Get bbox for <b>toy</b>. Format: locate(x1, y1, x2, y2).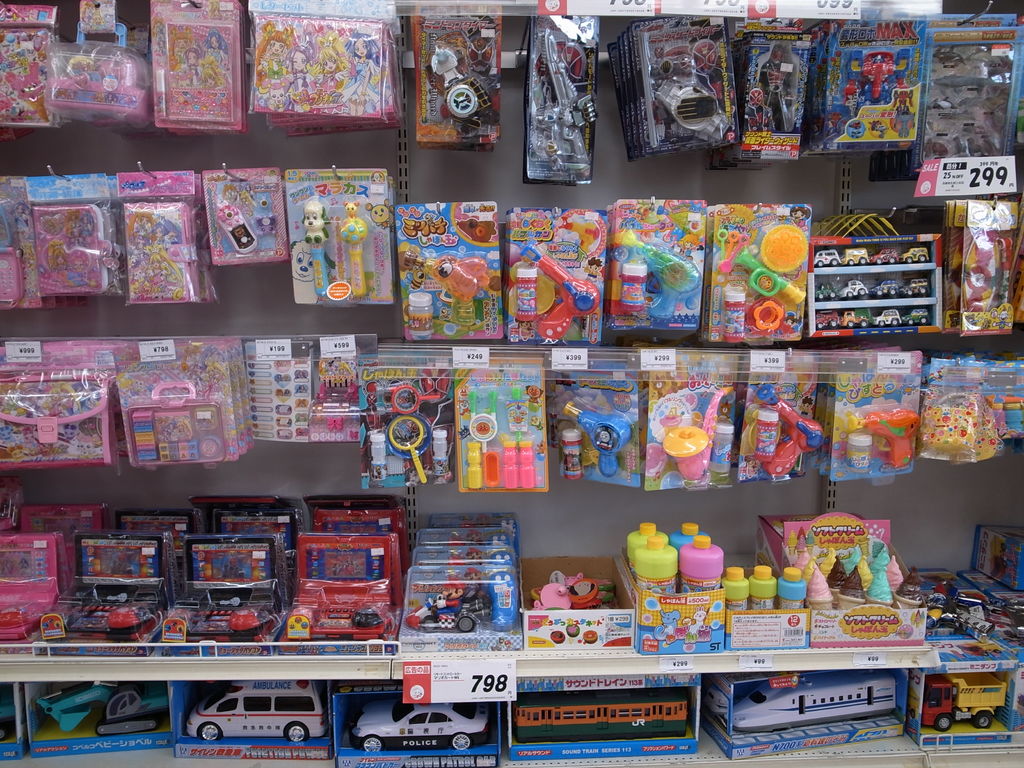
locate(33, 678, 166, 739).
